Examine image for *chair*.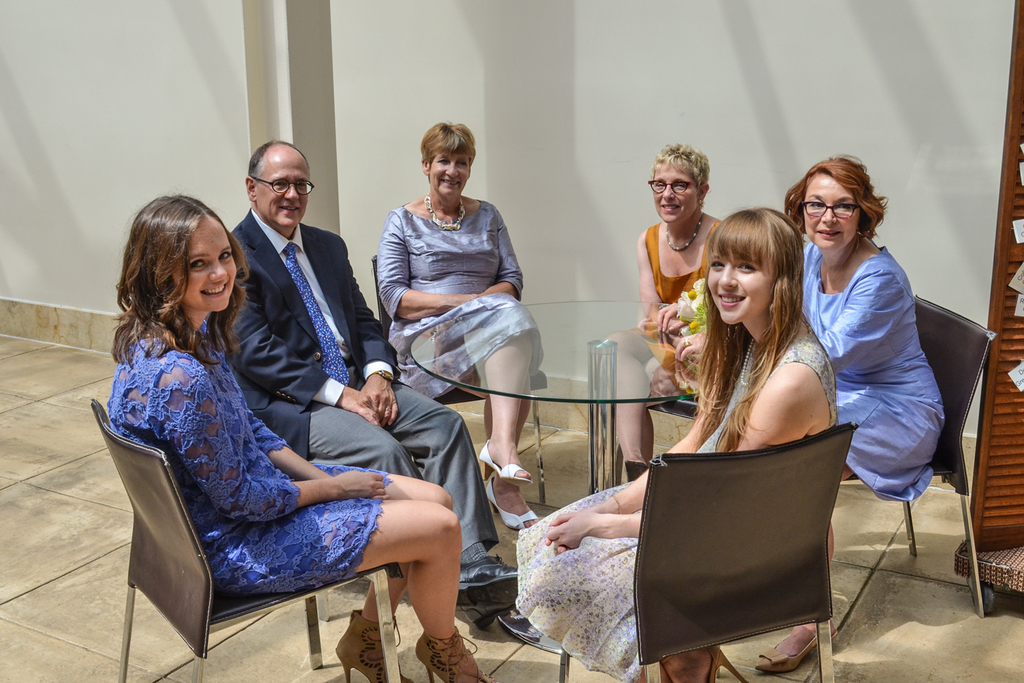
Examination result: [83, 398, 394, 682].
